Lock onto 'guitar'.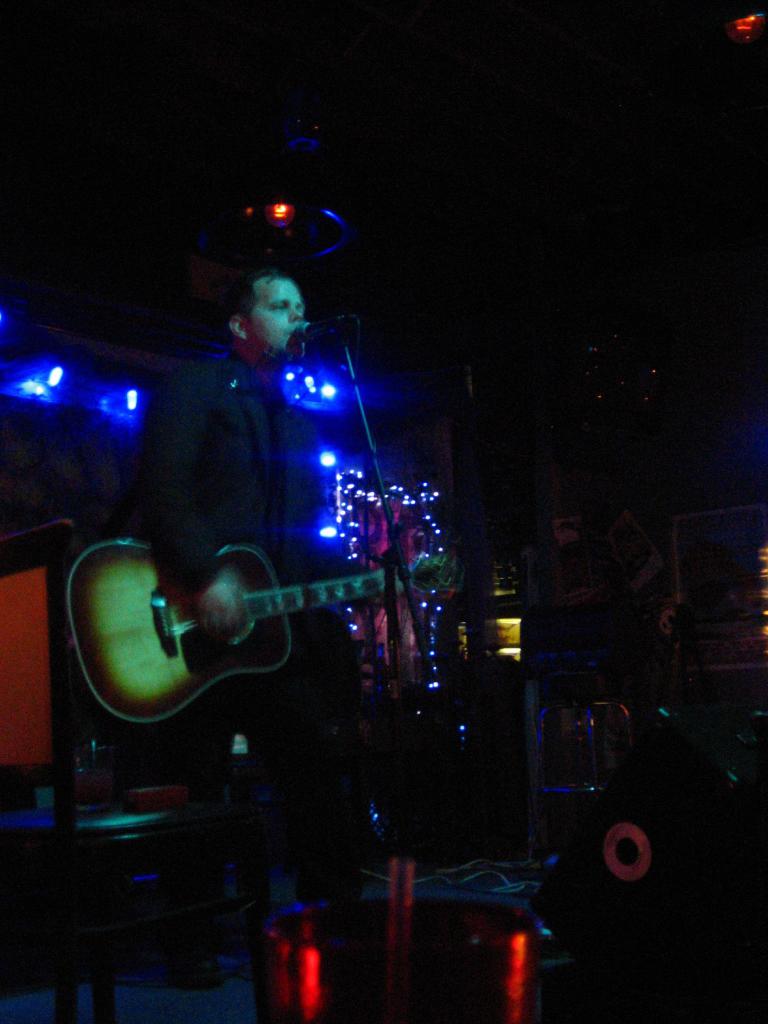
Locked: box=[42, 501, 433, 733].
